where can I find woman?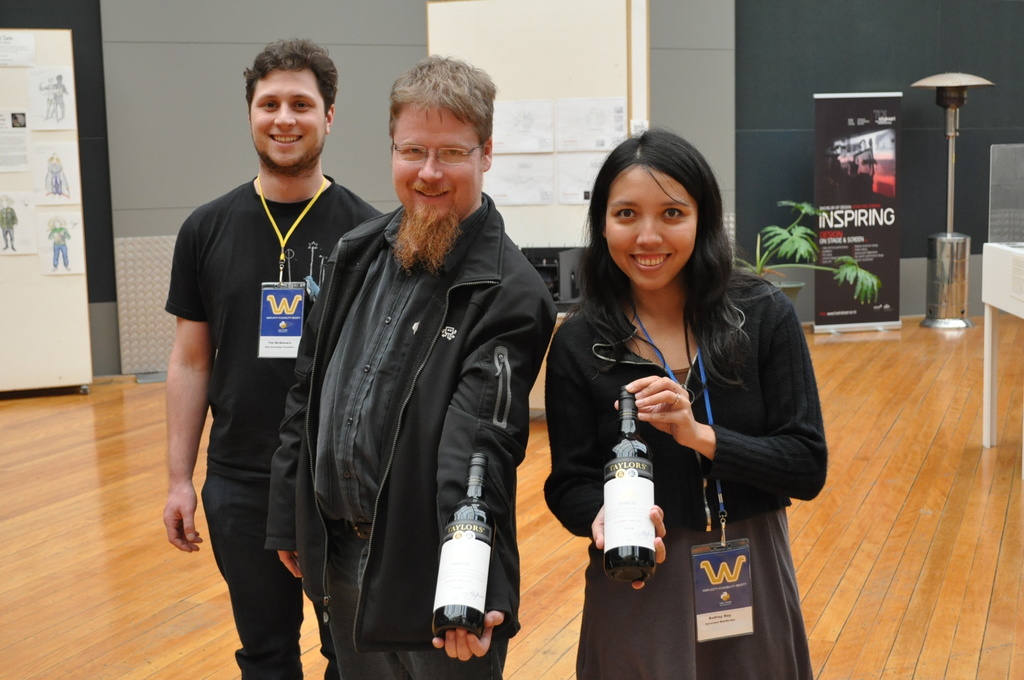
You can find it at x1=545 y1=126 x2=830 y2=679.
